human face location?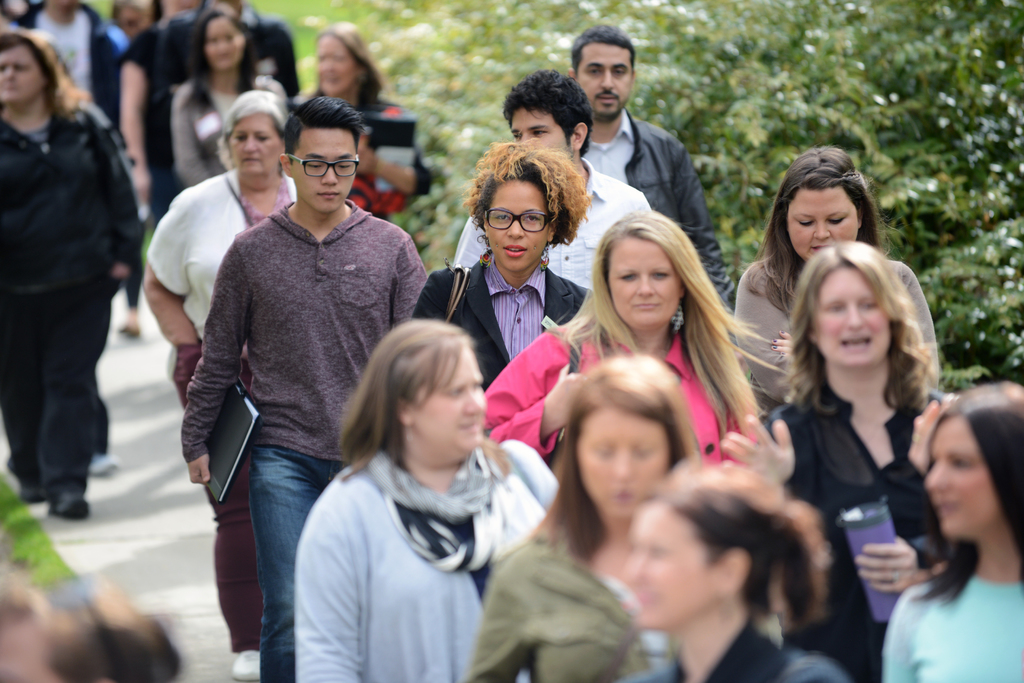
(233, 104, 284, 170)
